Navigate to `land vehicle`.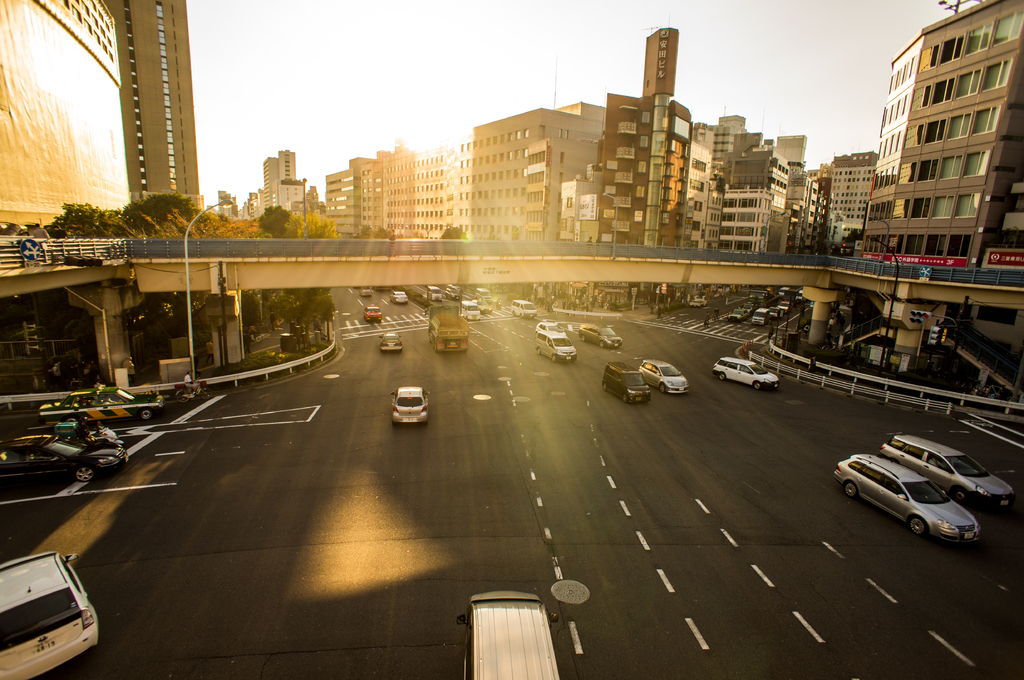
Navigation target: <box>604,363,646,403</box>.
